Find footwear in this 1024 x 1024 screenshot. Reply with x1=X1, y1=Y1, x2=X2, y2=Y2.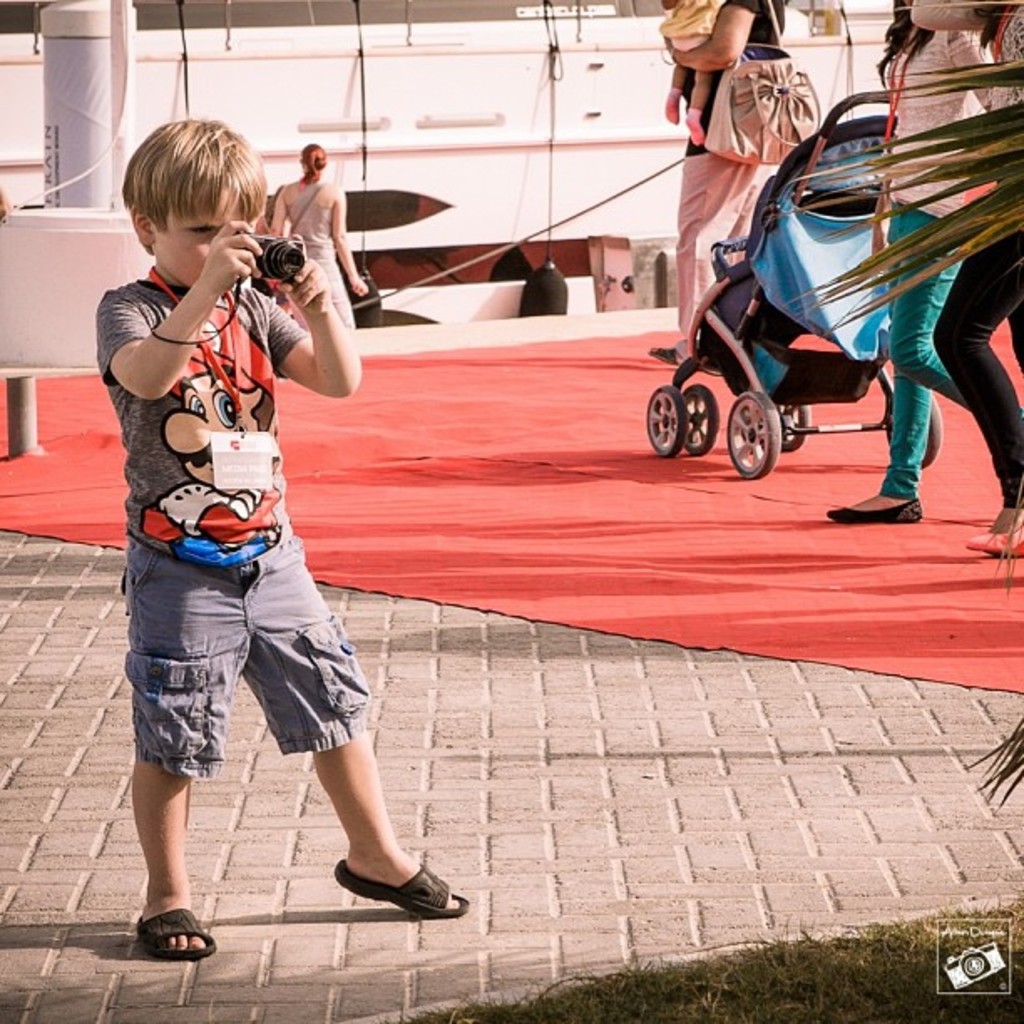
x1=132, y1=910, x2=221, y2=964.
